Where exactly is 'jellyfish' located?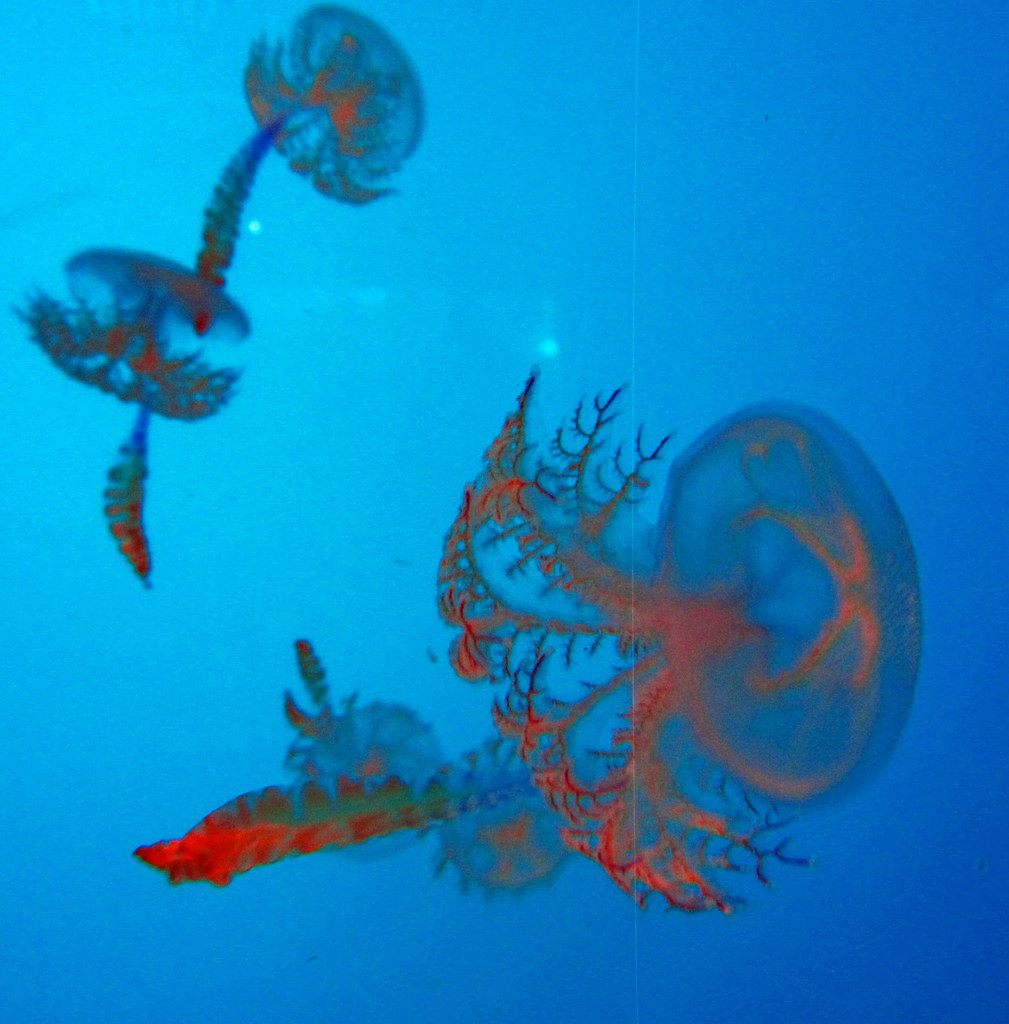
Its bounding box is {"x1": 417, "y1": 740, "x2": 570, "y2": 903}.
